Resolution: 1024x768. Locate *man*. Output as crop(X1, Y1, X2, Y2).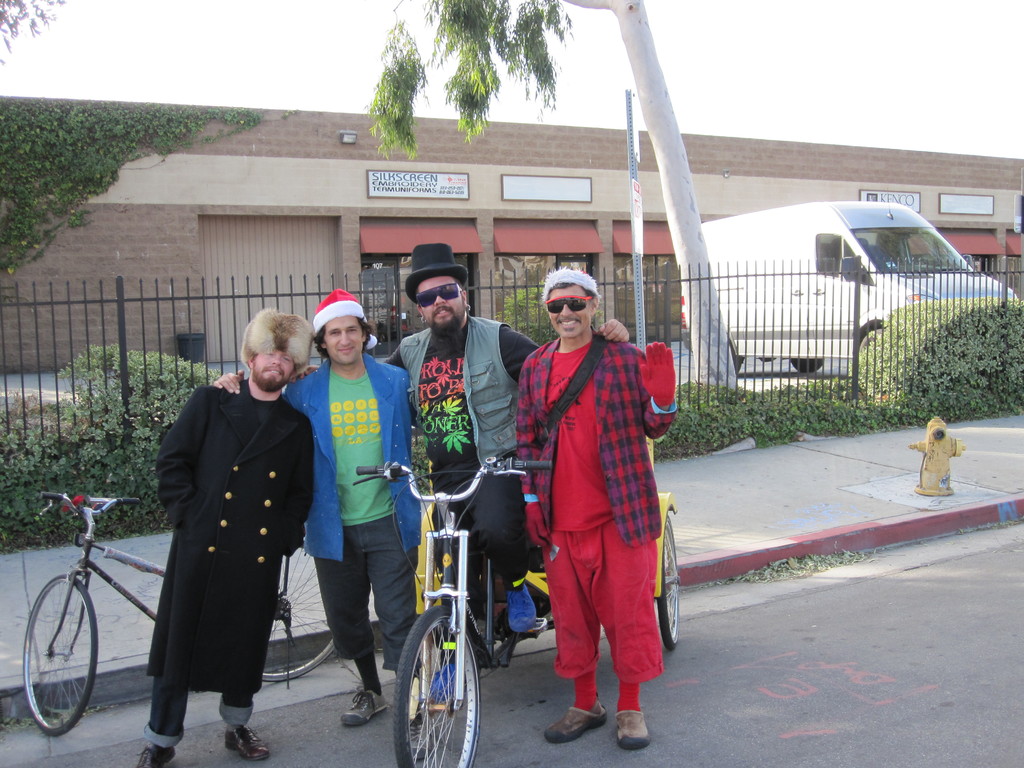
crop(508, 267, 685, 749).
